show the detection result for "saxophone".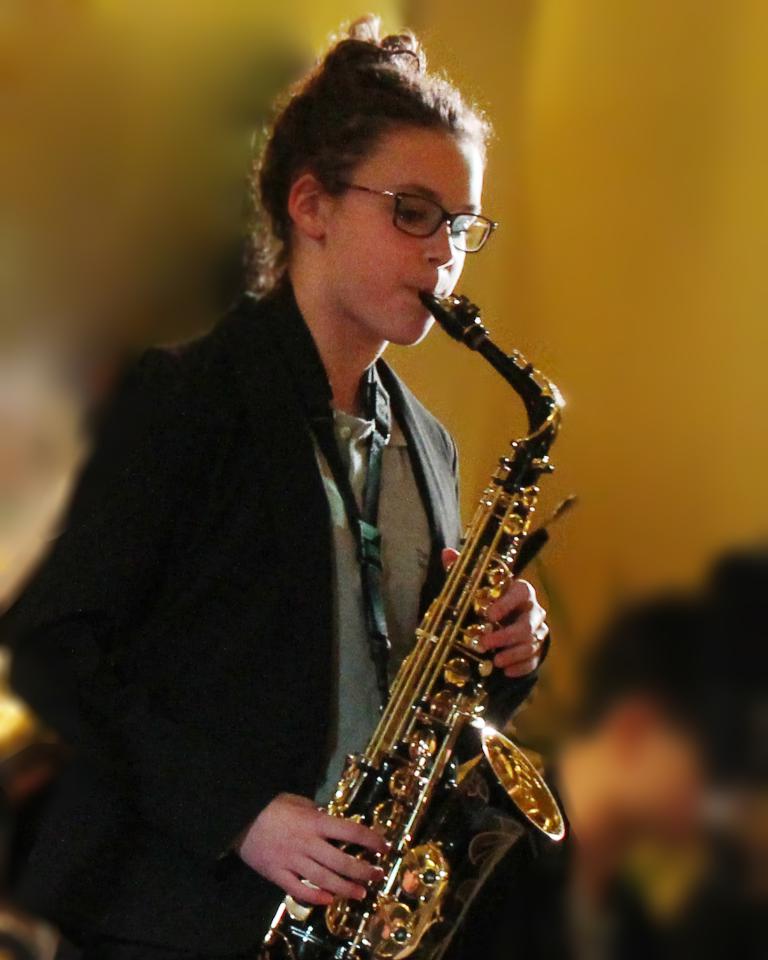
{"left": 254, "top": 287, "right": 578, "bottom": 959}.
